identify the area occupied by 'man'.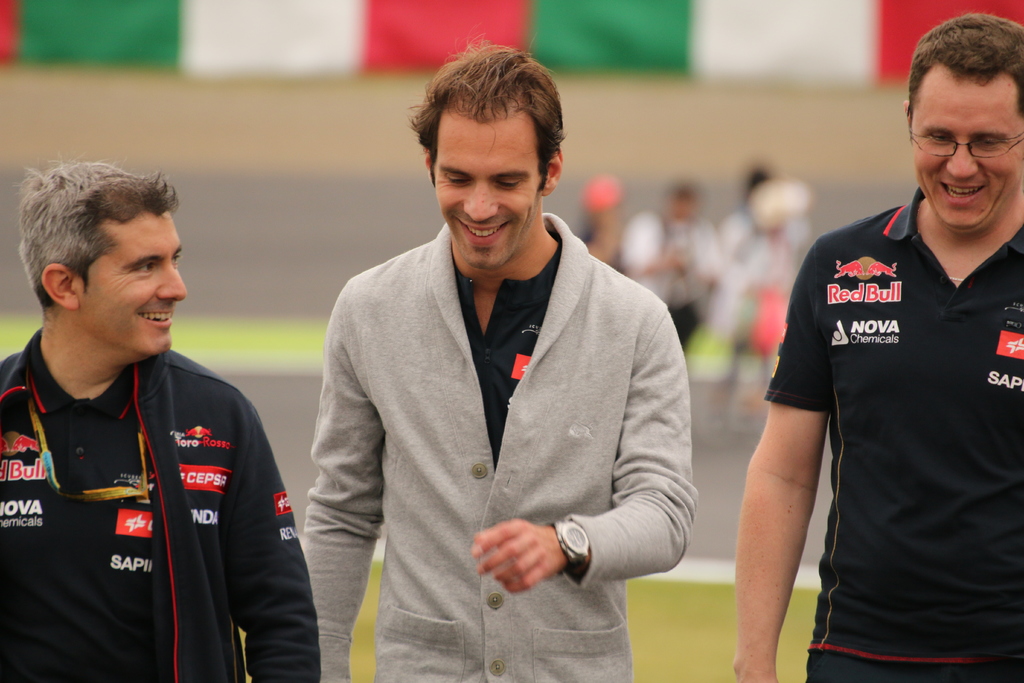
Area: box(0, 154, 334, 682).
